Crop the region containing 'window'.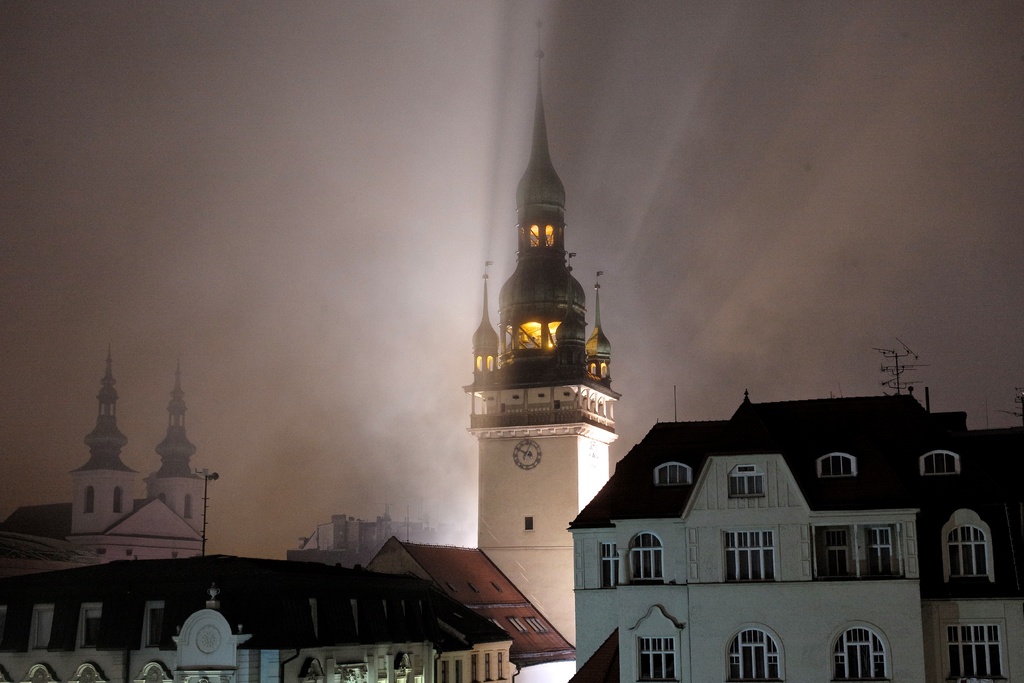
Crop region: bbox(0, 607, 4, 636).
